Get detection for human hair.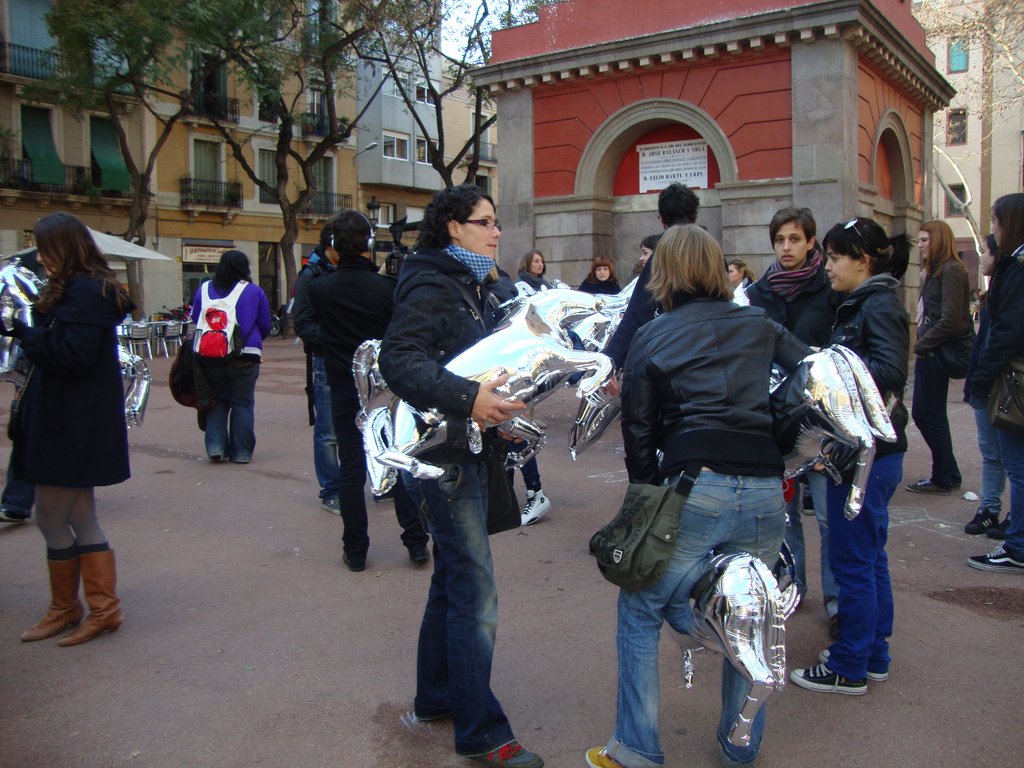
Detection: [x1=411, y1=183, x2=502, y2=252].
